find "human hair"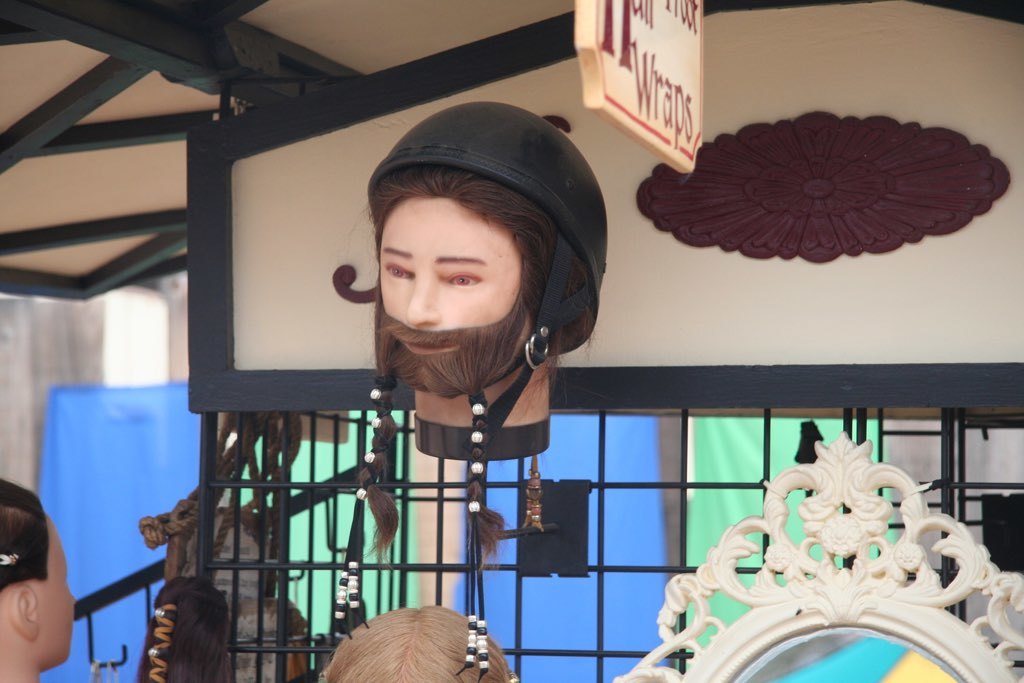
(x1=135, y1=578, x2=230, y2=682)
